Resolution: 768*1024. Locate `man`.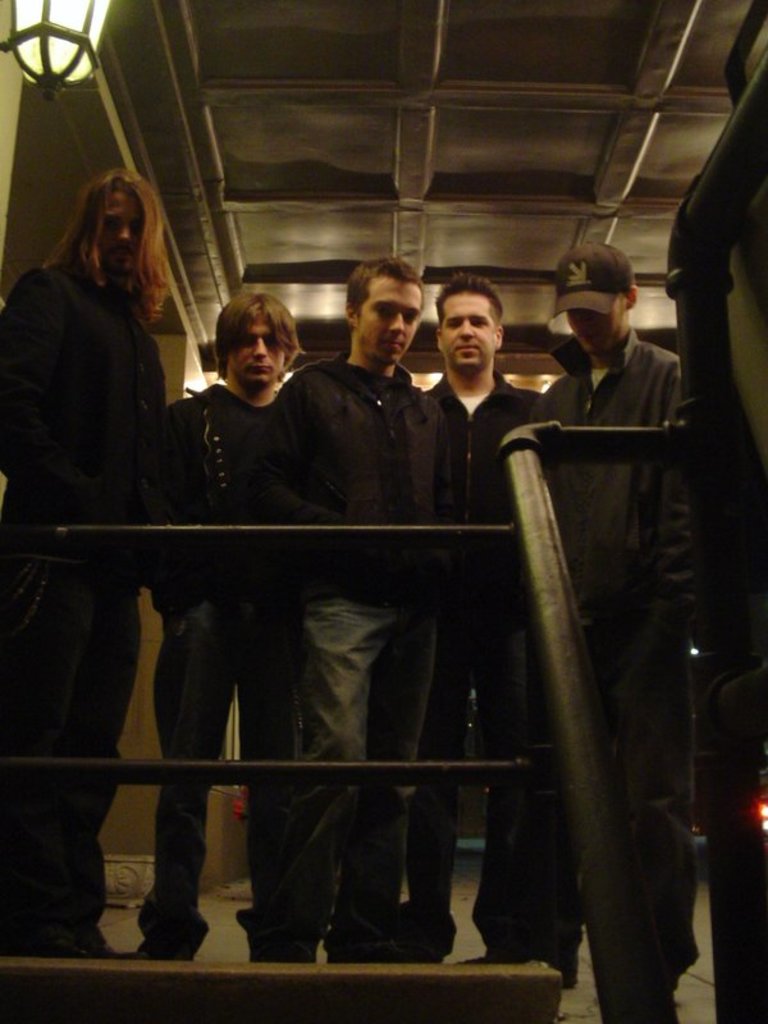
(136,293,302,959).
